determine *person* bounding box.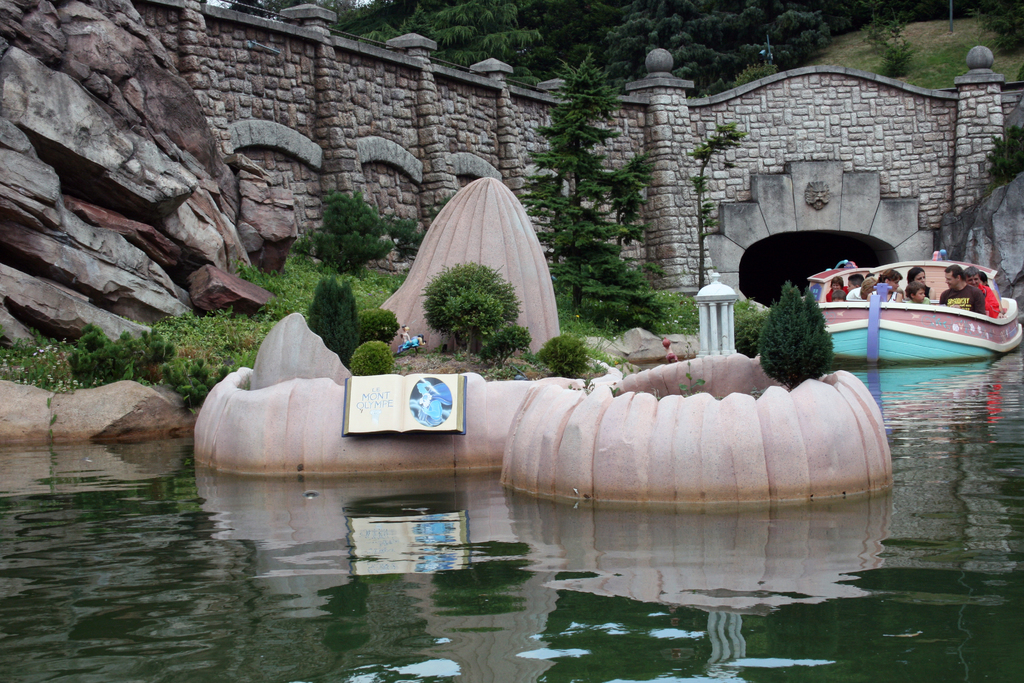
Determined: bbox(933, 264, 984, 315).
